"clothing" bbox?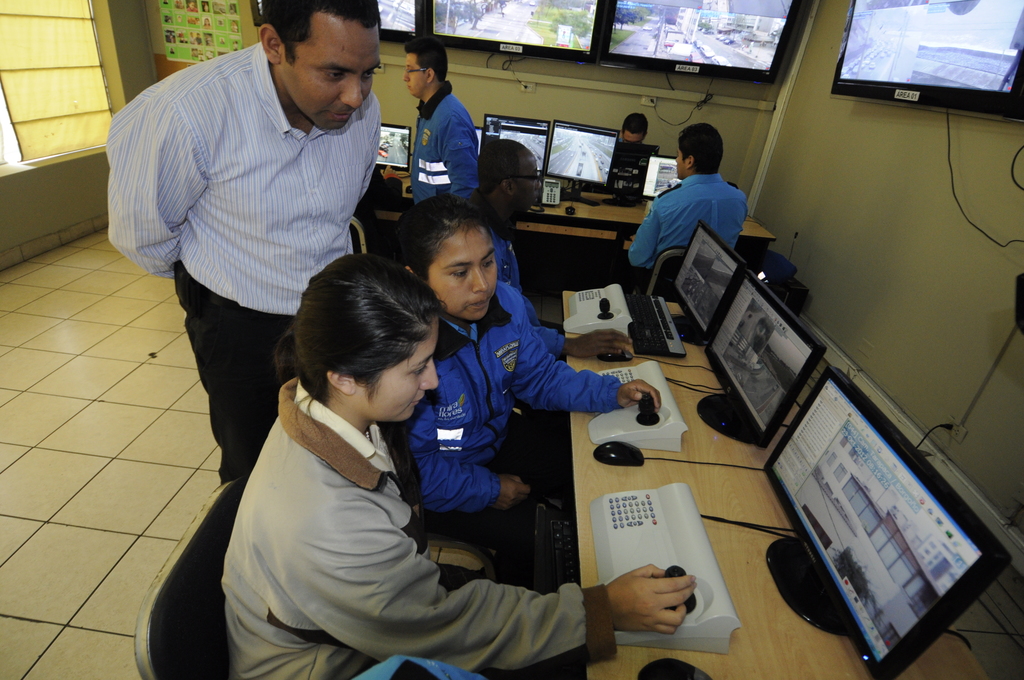
106, 40, 381, 483
